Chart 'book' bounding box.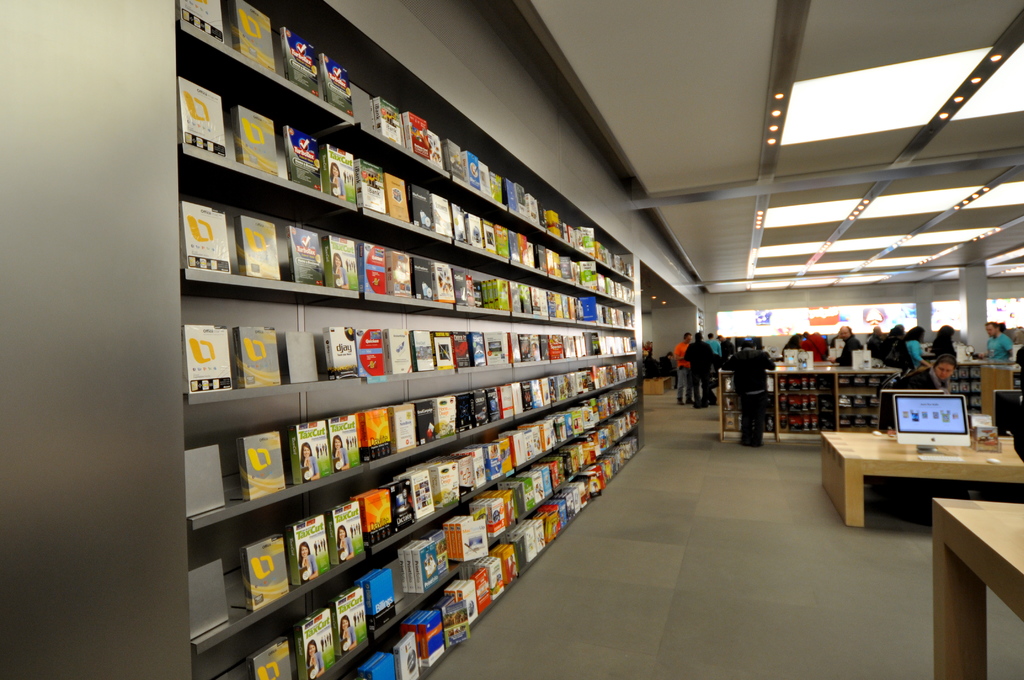
Charted: locate(383, 250, 410, 298).
